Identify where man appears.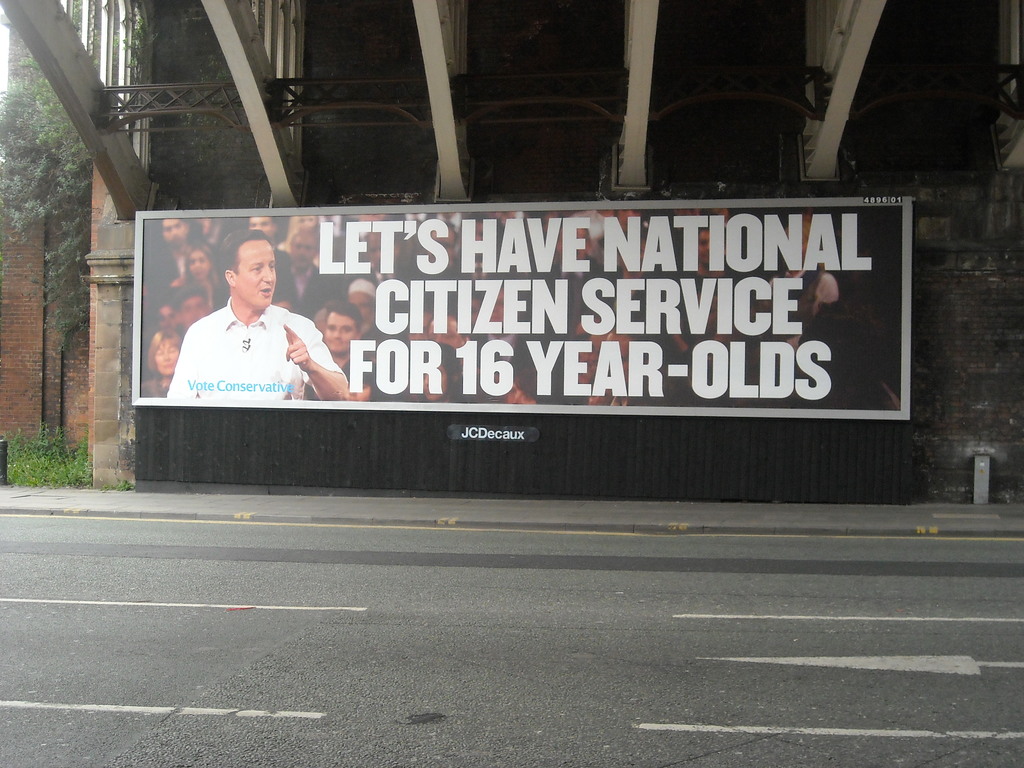
Appears at [left=323, top=300, right=369, bottom=382].
